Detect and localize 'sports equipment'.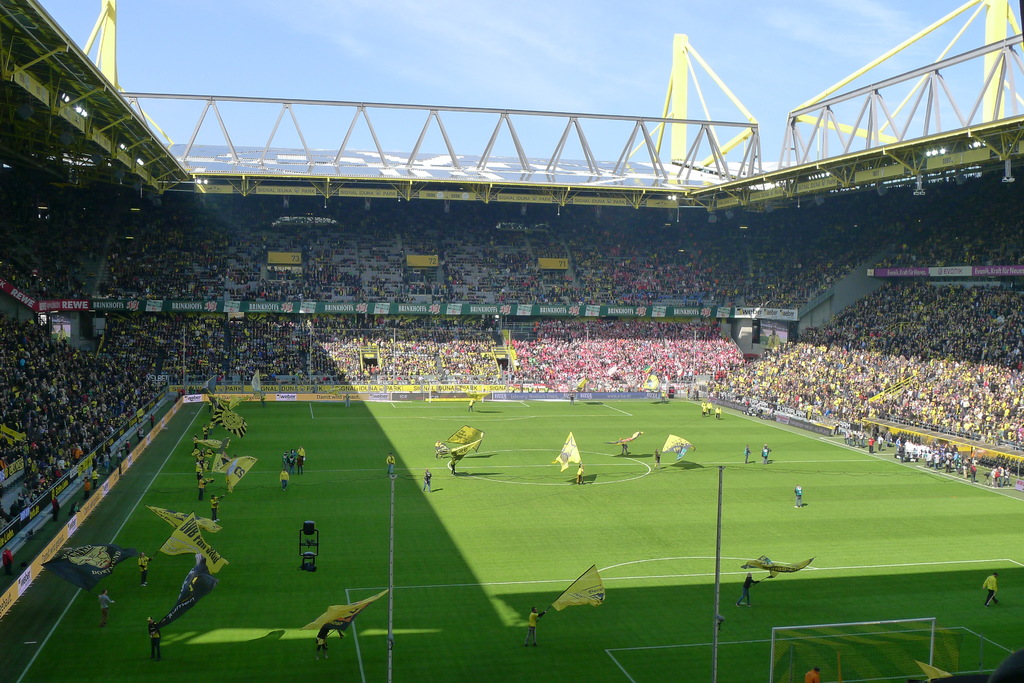
Localized at x1=767, y1=617, x2=951, y2=682.
